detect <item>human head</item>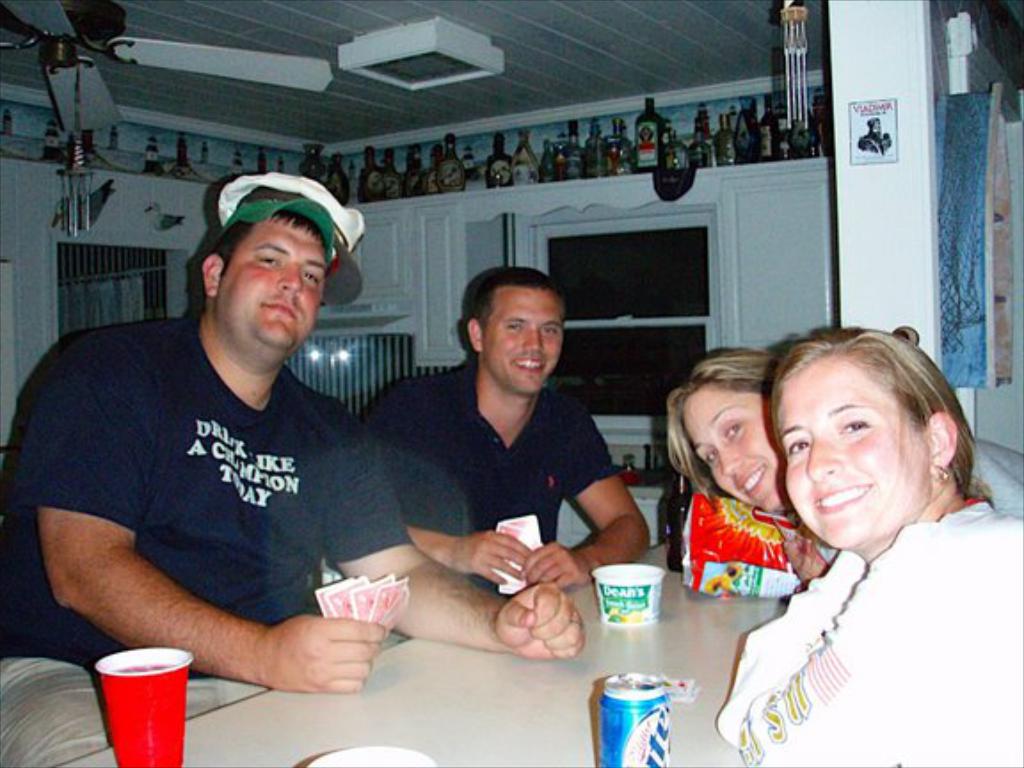
locate(201, 196, 331, 352)
